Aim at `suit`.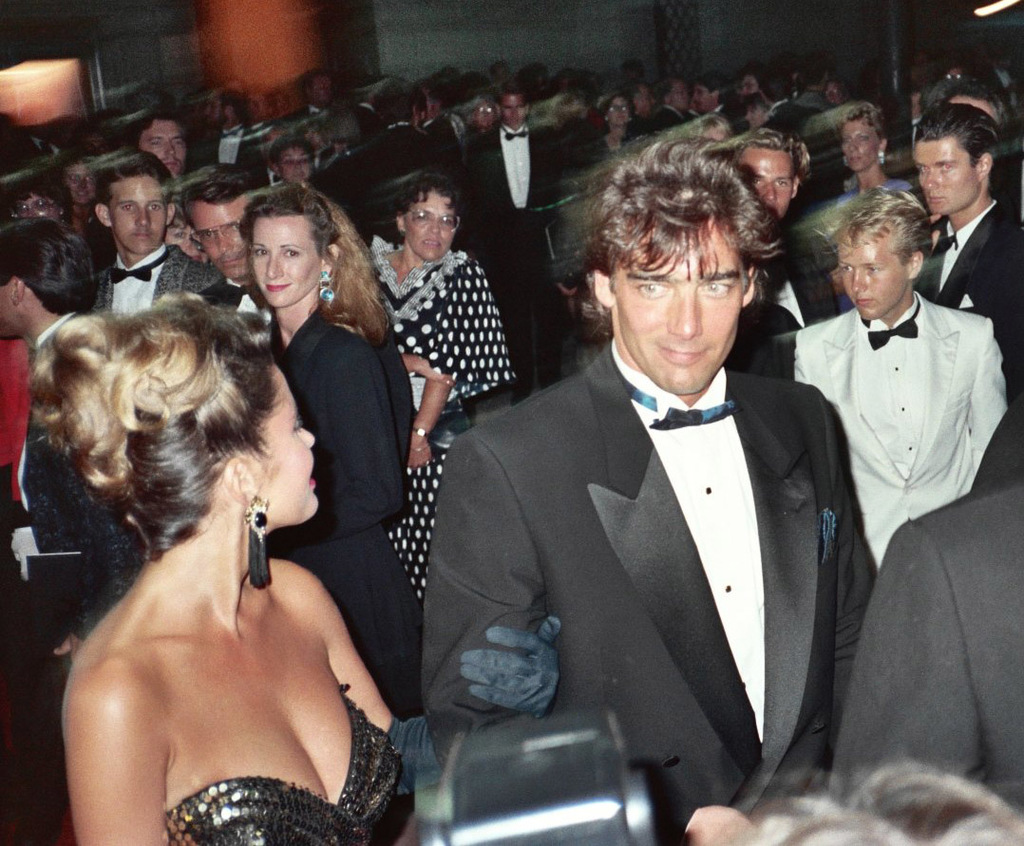
Aimed at bbox(933, 198, 1023, 412).
